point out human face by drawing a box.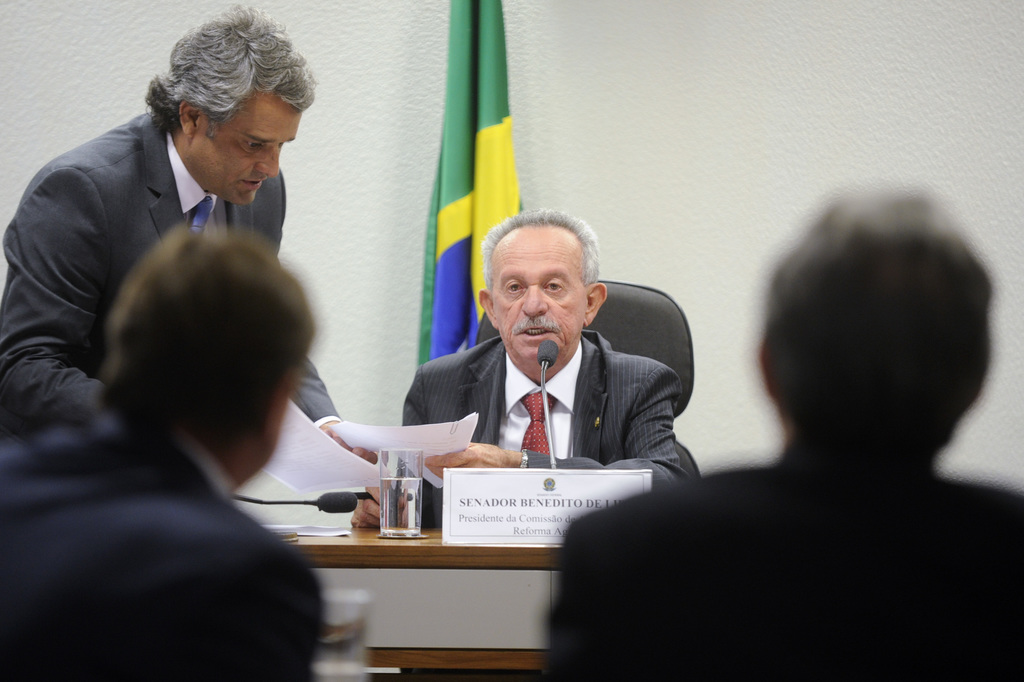
region(195, 97, 302, 209).
